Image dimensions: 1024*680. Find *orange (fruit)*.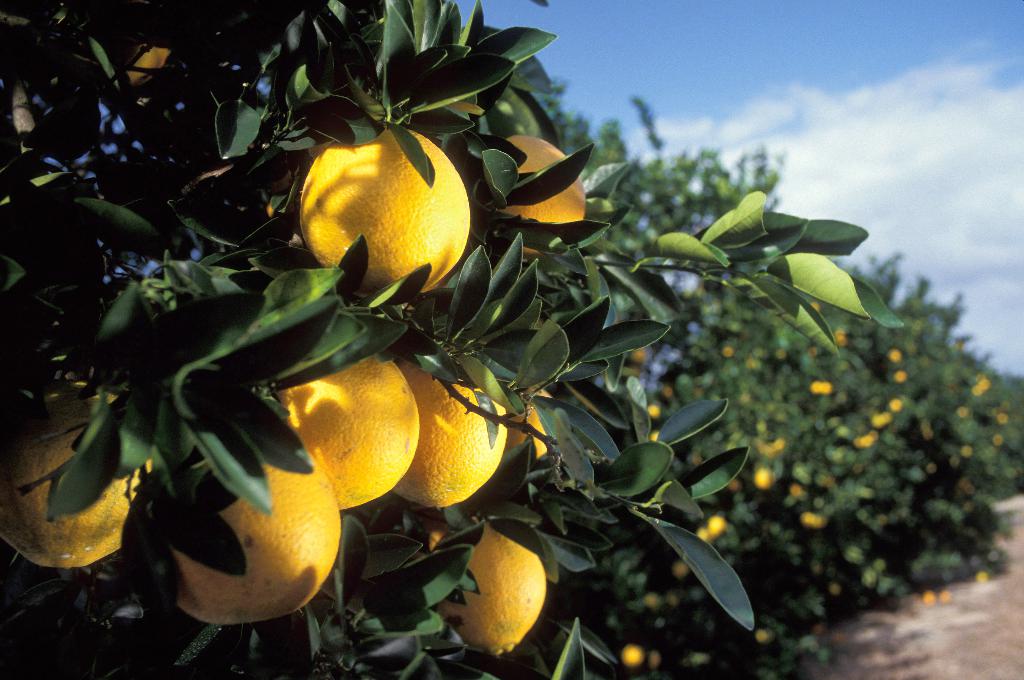
[left=392, top=353, right=508, bottom=506].
